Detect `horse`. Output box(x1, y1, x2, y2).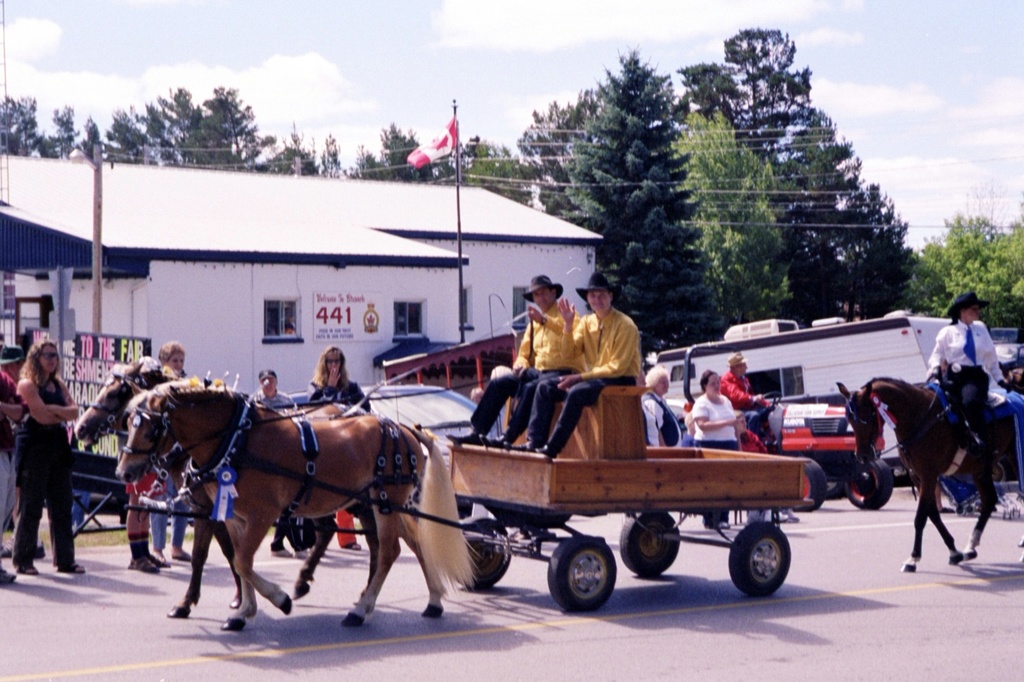
box(72, 362, 380, 616).
